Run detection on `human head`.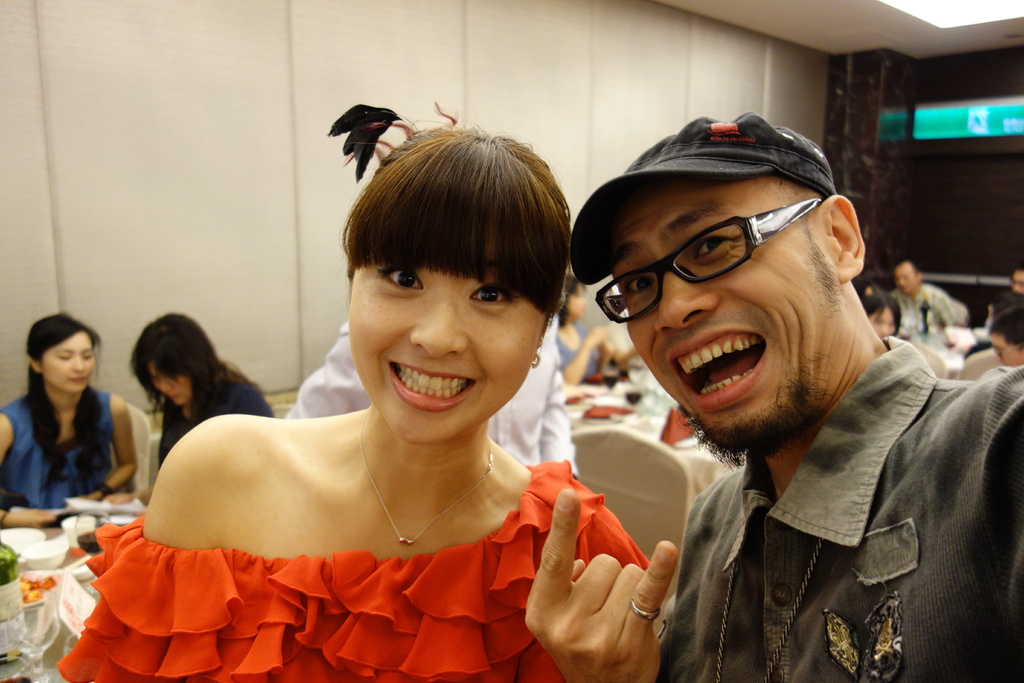
Result: <region>563, 273, 589, 318</region>.
